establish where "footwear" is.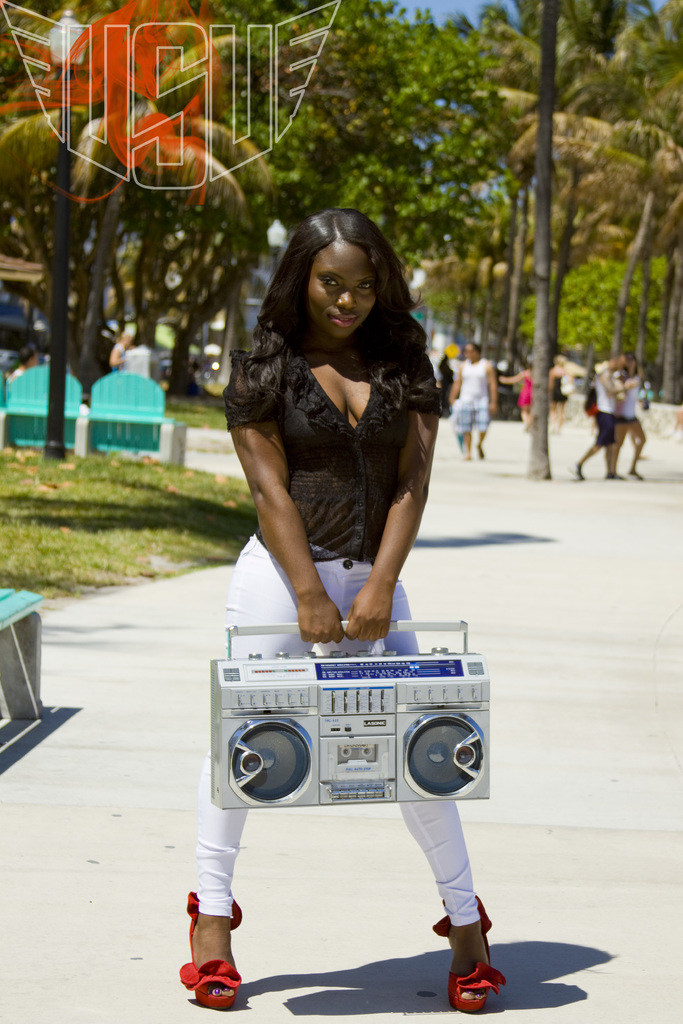
Established at pyautogui.locateOnScreen(184, 915, 245, 1016).
